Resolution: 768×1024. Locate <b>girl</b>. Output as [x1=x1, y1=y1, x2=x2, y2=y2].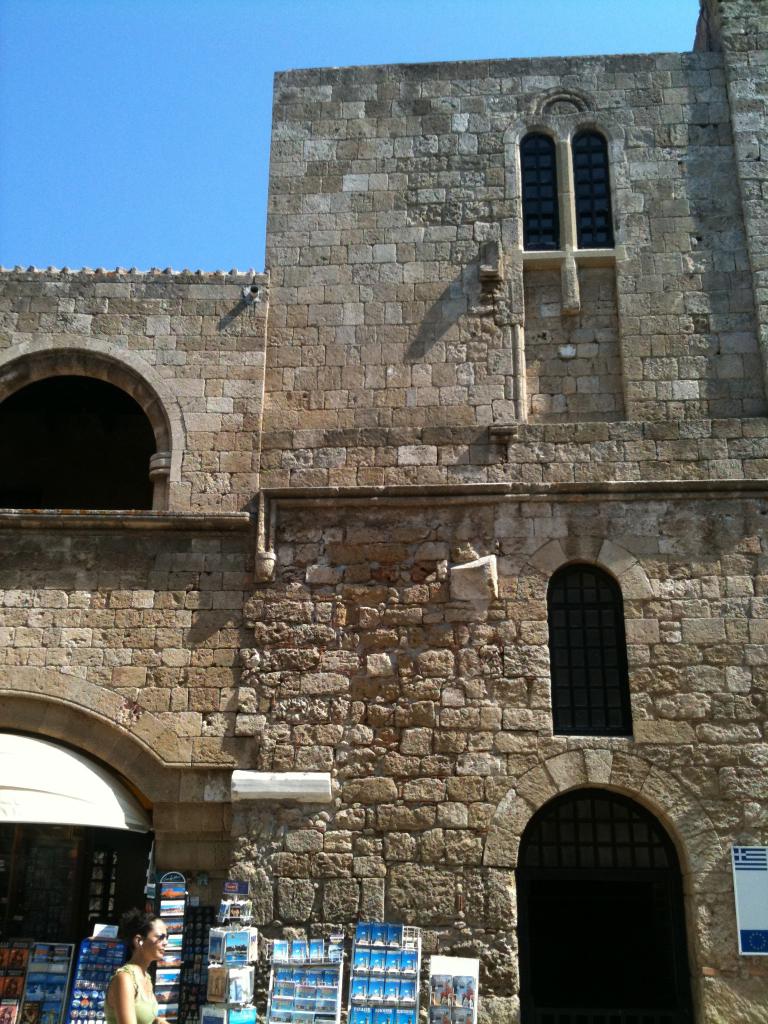
[x1=100, y1=910, x2=166, y2=1023].
